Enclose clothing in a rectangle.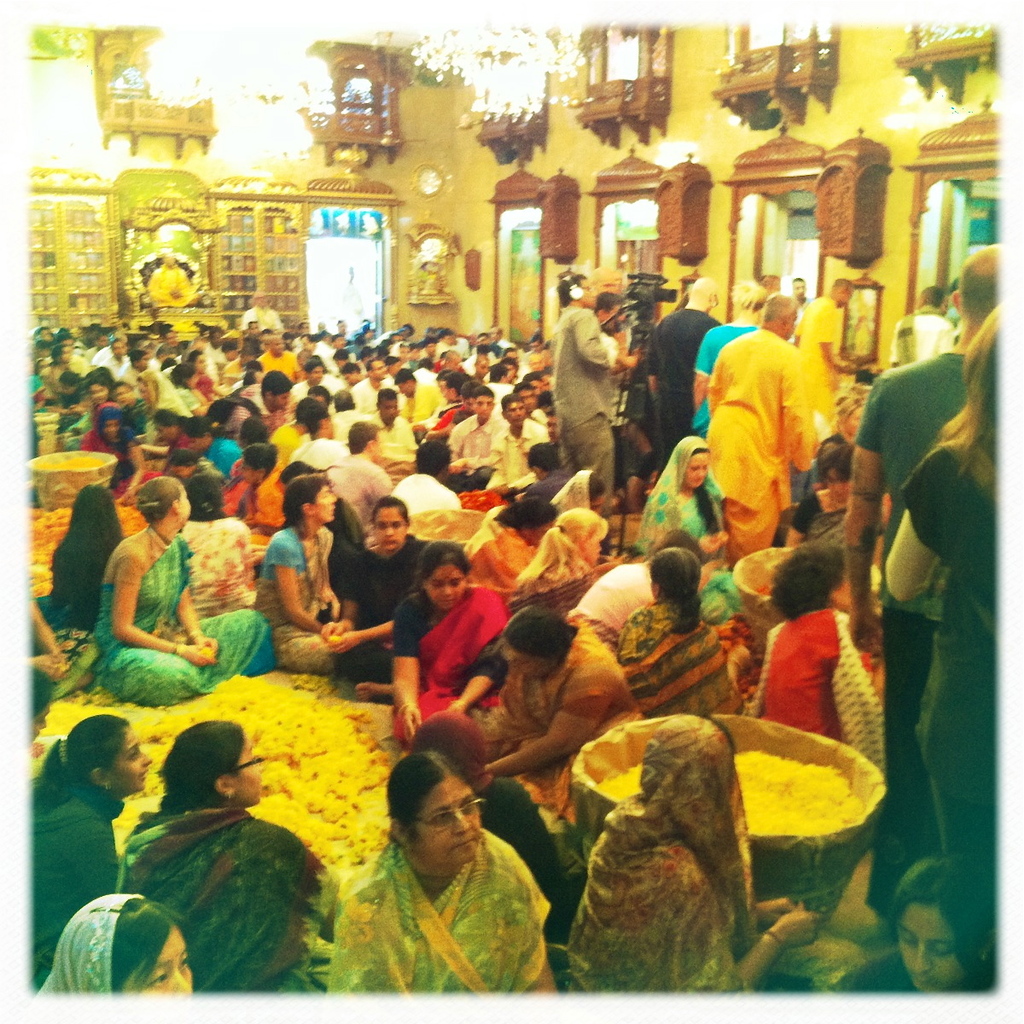
(left=692, top=319, right=765, bottom=437).
